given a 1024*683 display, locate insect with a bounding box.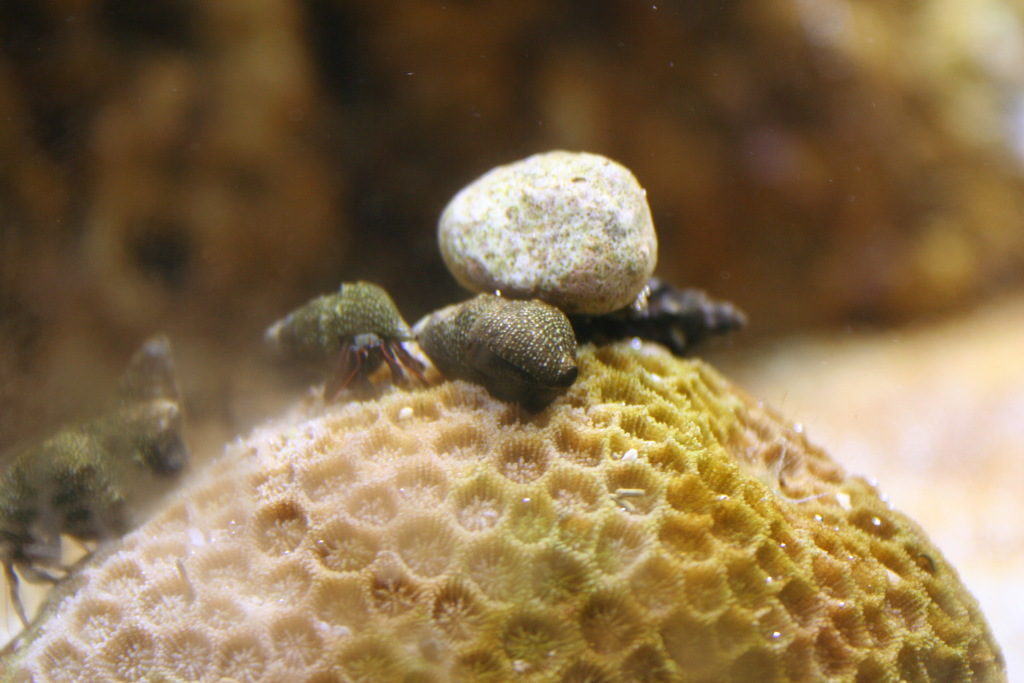
Located: bbox=[566, 274, 745, 357].
